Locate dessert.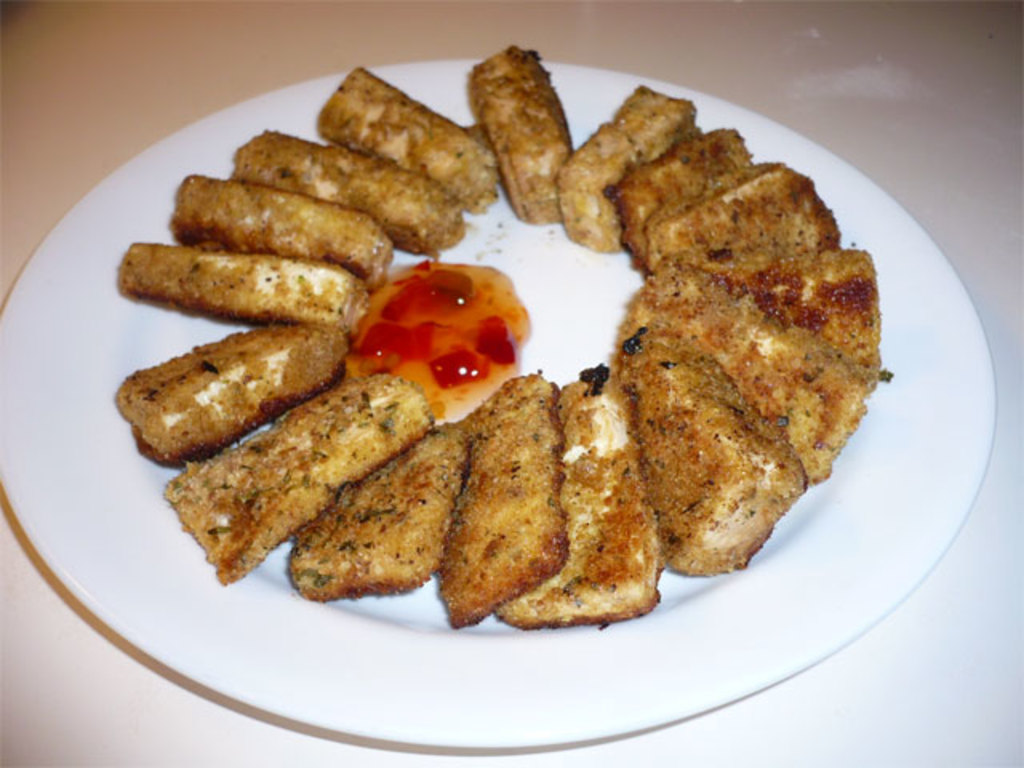
Bounding box: BBox(118, 130, 888, 669).
